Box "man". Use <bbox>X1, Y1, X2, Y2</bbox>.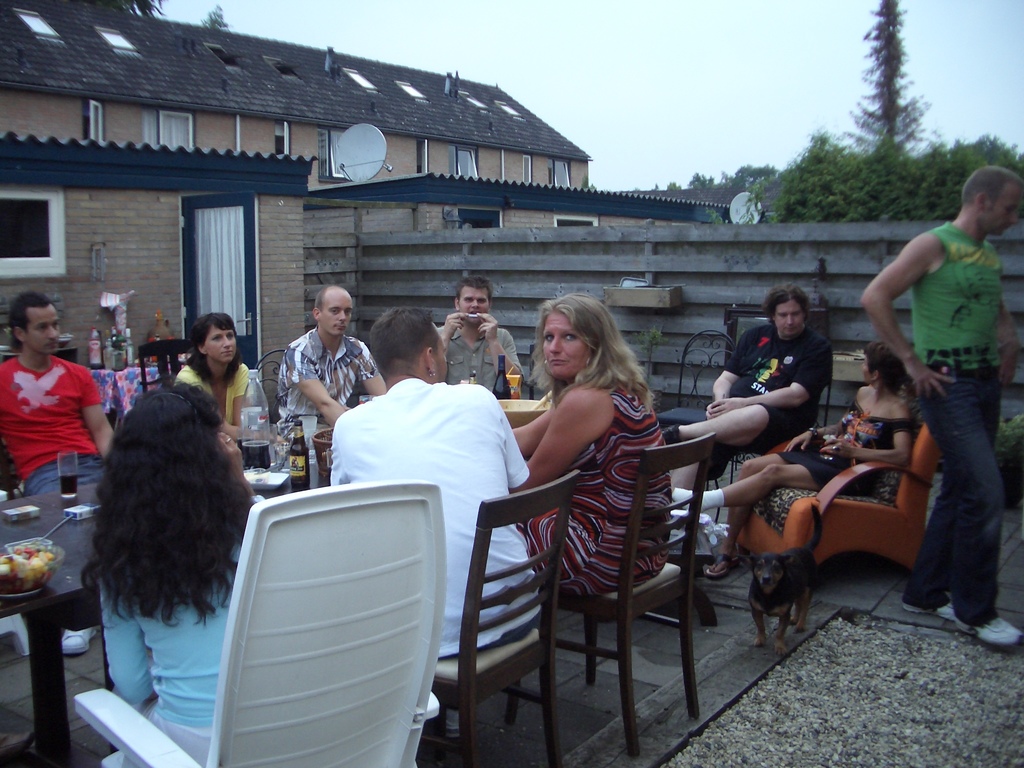
<bbox>321, 307, 537, 710</bbox>.
